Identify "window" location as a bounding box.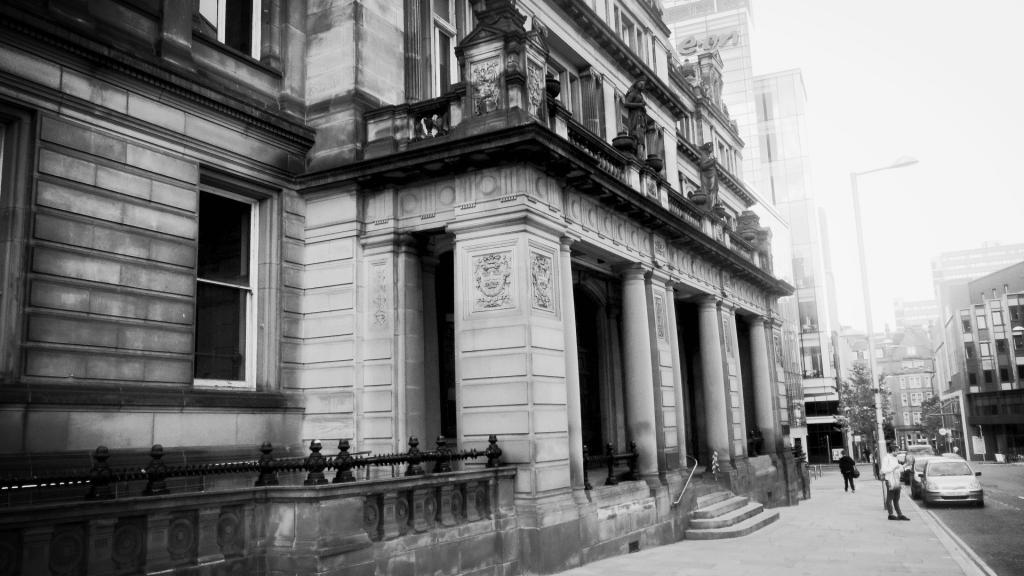
915 414 925 427.
